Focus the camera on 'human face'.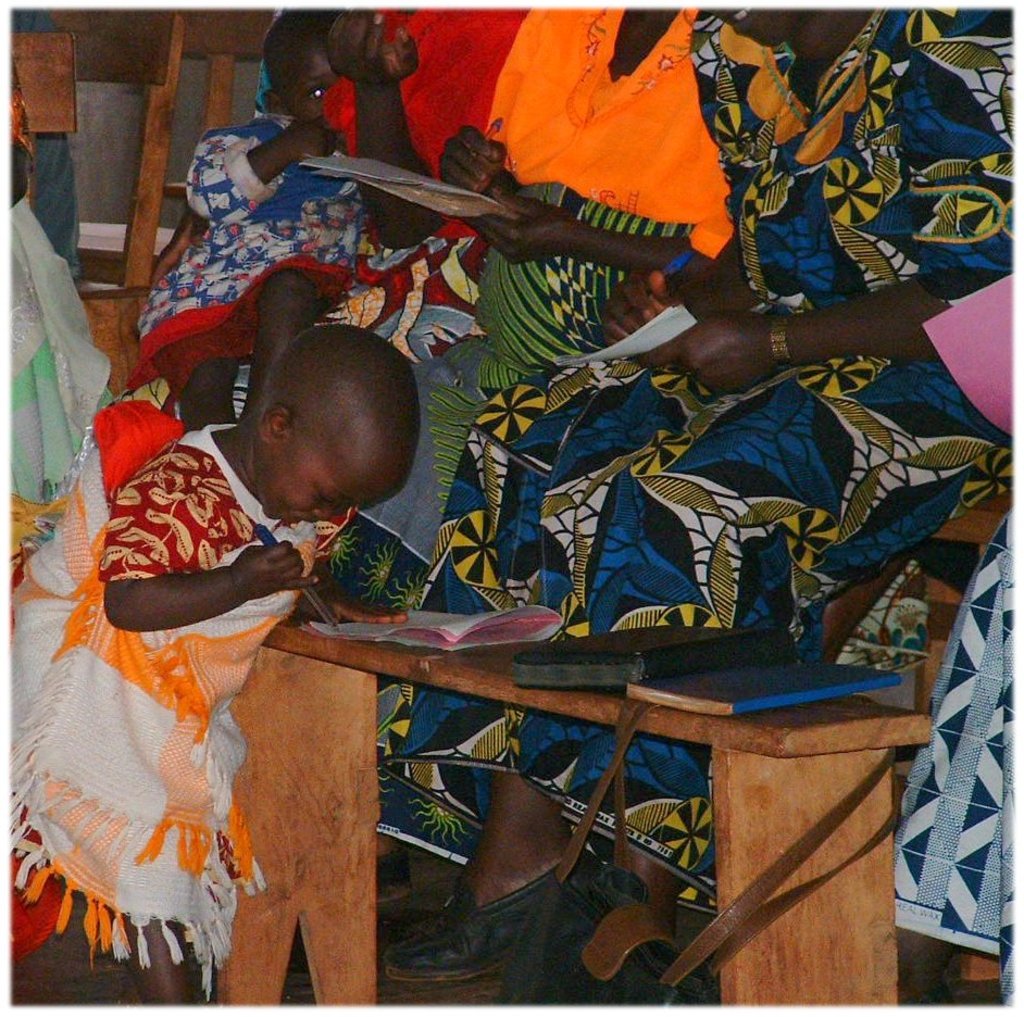
Focus region: locate(712, 0, 798, 46).
